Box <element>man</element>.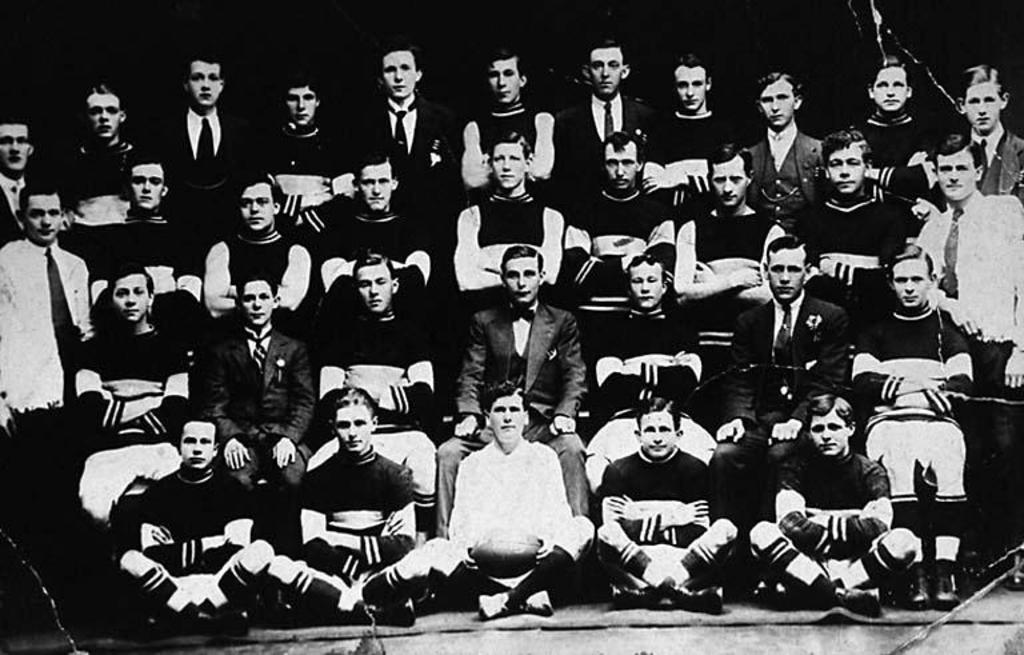
bbox=[420, 399, 587, 596].
